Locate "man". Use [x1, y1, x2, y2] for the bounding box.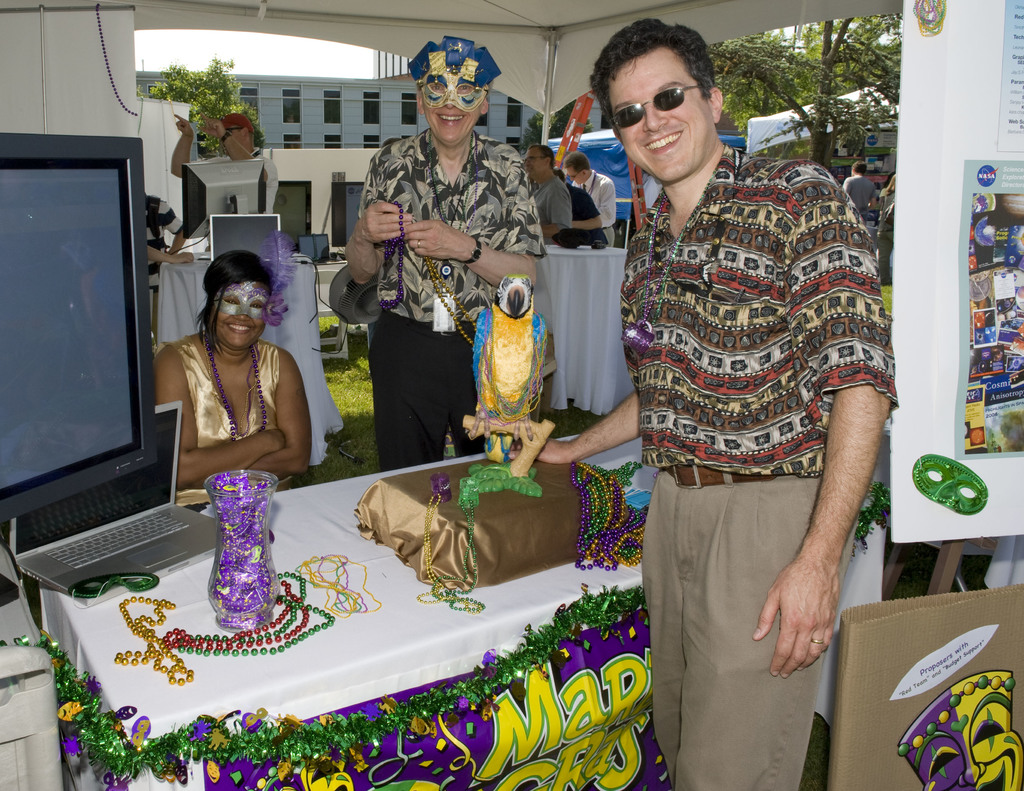
[563, 151, 618, 249].
